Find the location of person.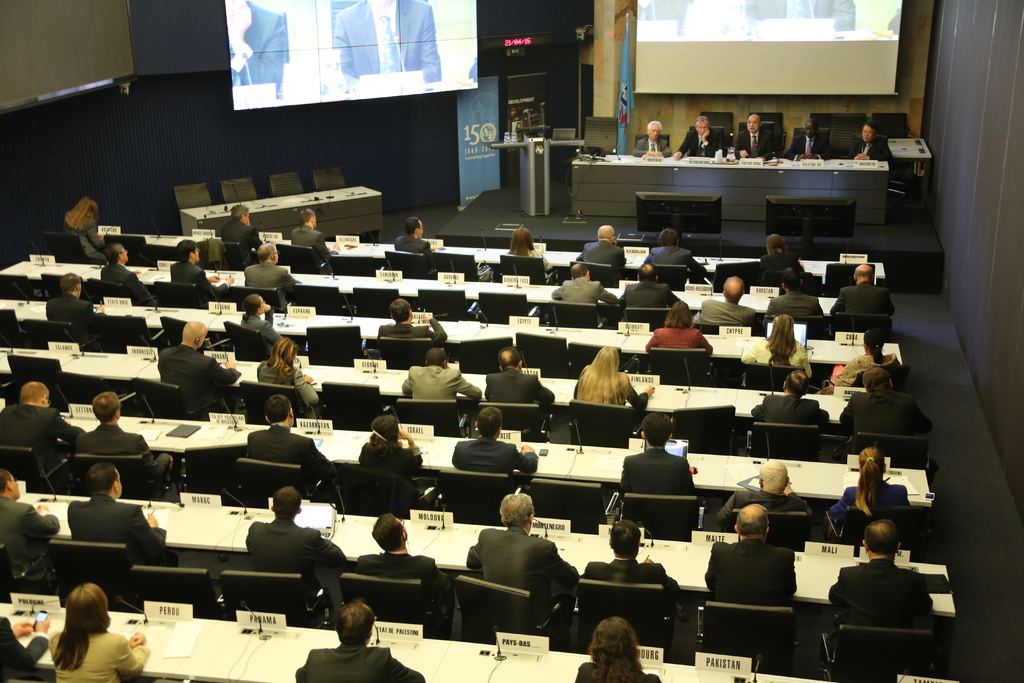
Location: x1=328, y1=0, x2=444, y2=85.
